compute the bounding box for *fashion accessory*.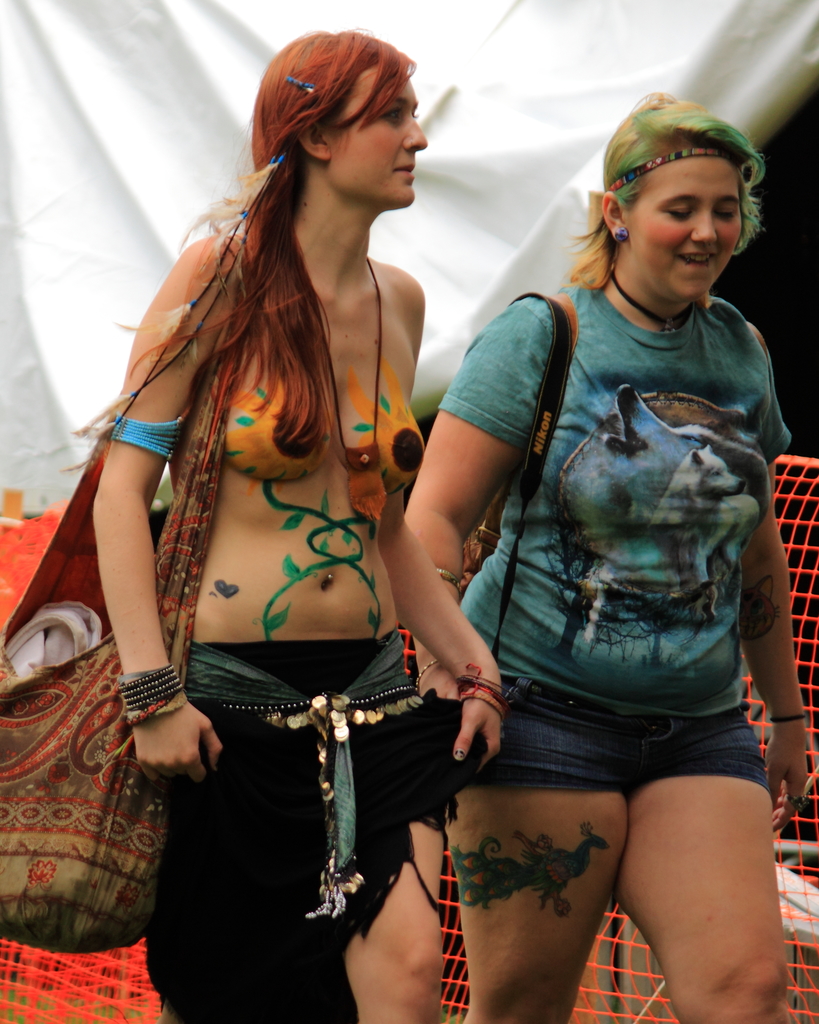
BBox(608, 264, 694, 332).
